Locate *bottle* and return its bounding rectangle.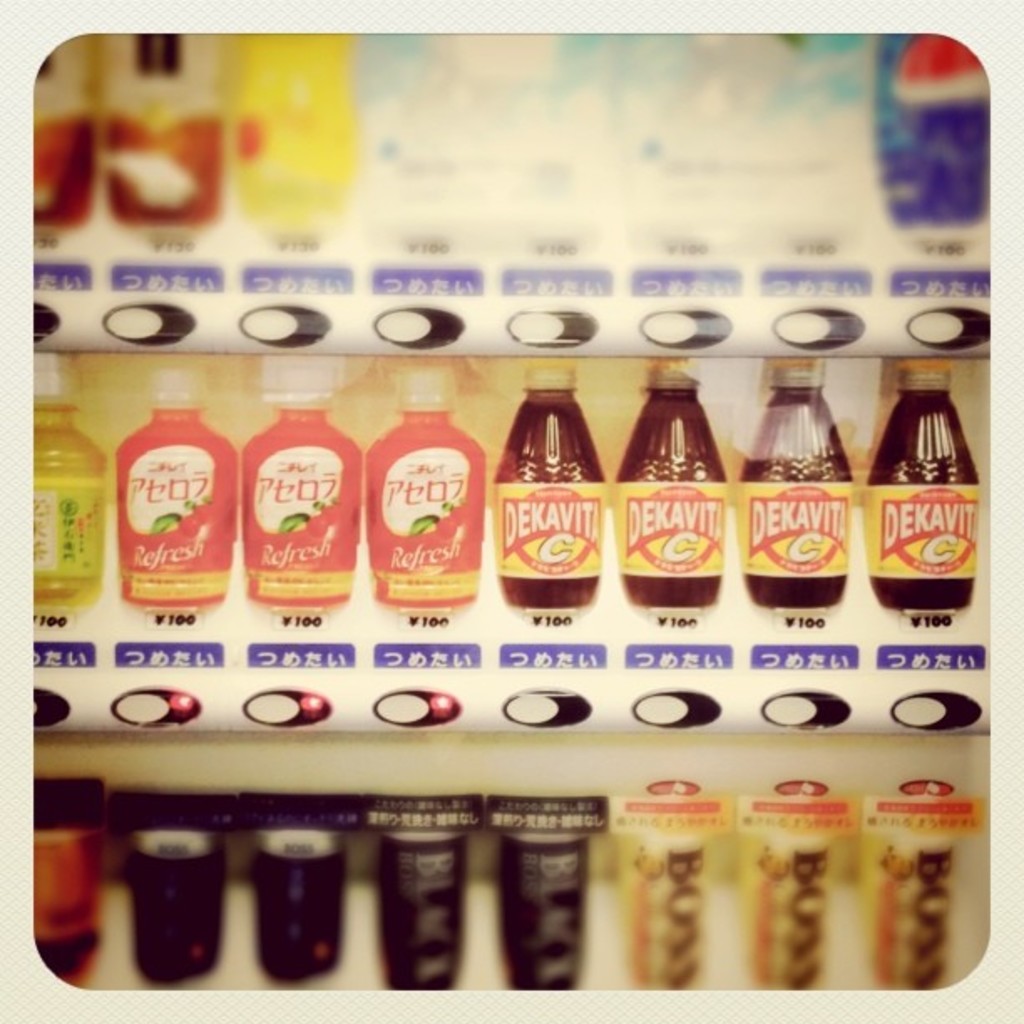
bbox=(97, 35, 226, 239).
